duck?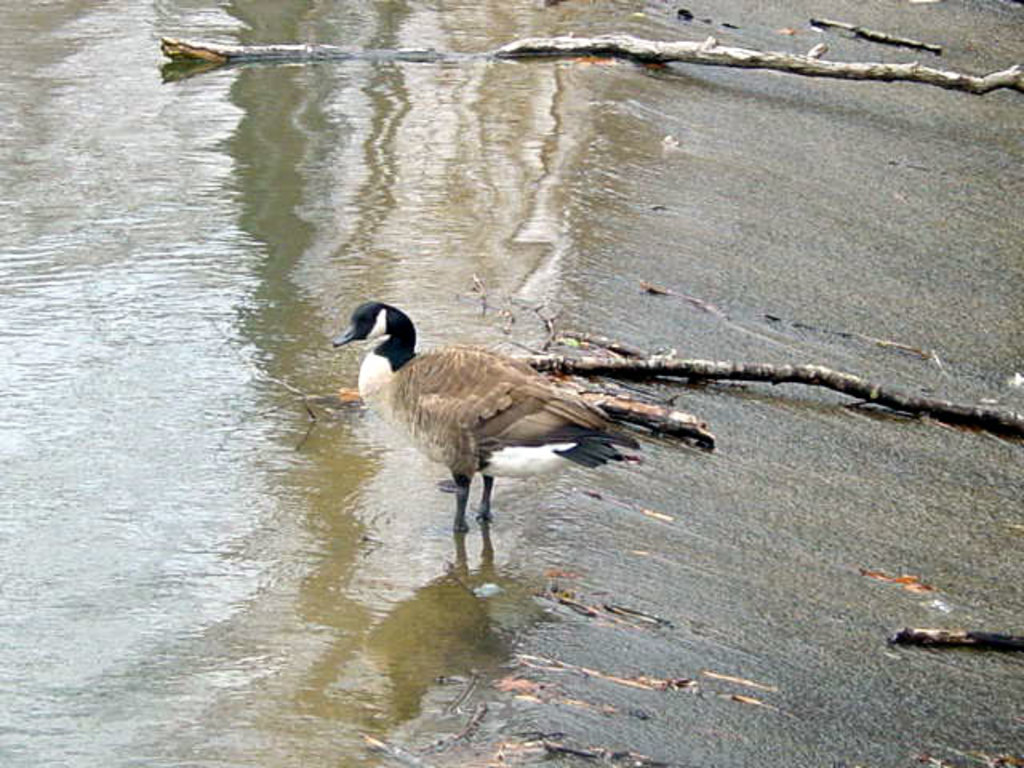
406/290/675/546
